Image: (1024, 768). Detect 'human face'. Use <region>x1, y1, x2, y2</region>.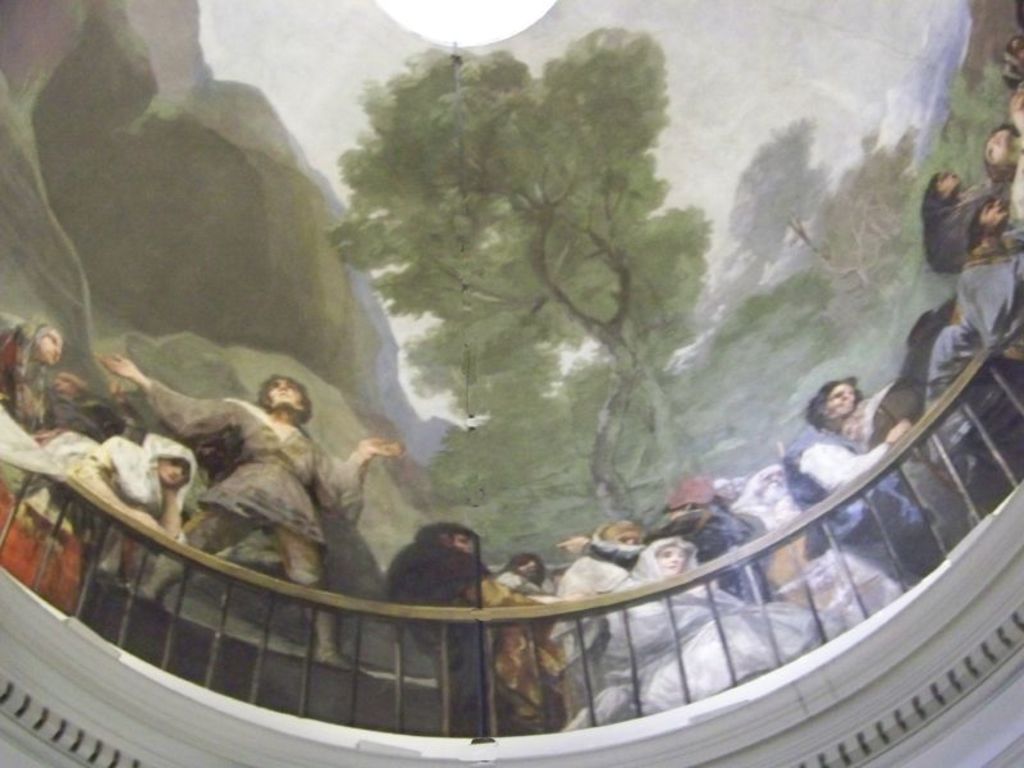
<region>40, 332, 63, 366</region>.
